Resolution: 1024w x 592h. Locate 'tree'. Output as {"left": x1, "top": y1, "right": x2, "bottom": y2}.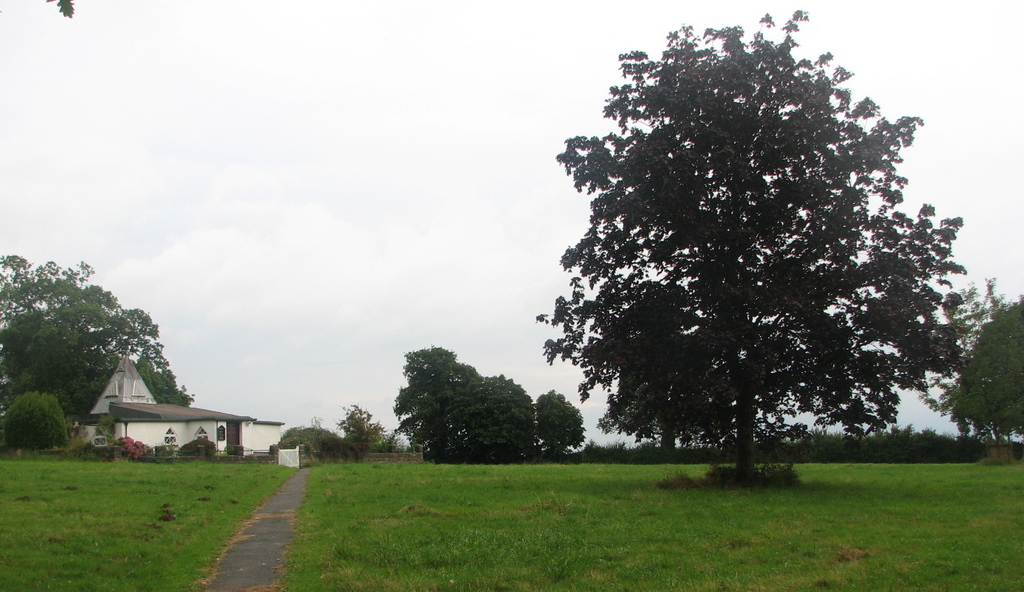
{"left": 534, "top": 393, "right": 580, "bottom": 469}.
